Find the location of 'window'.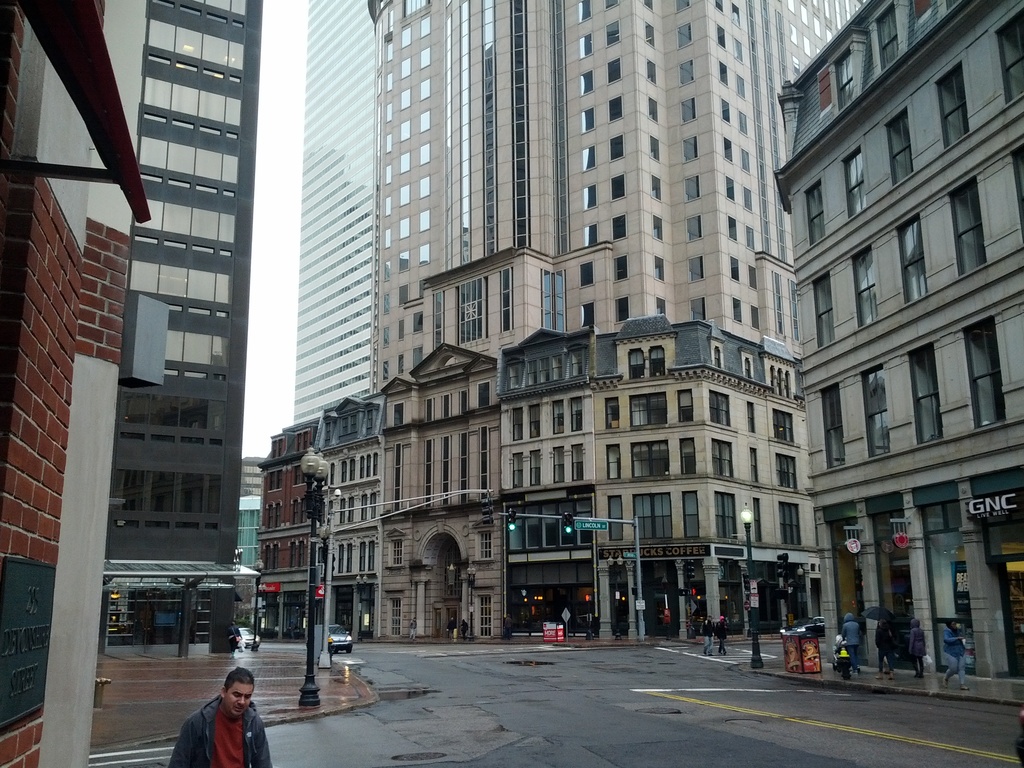
Location: detection(479, 596, 492, 631).
